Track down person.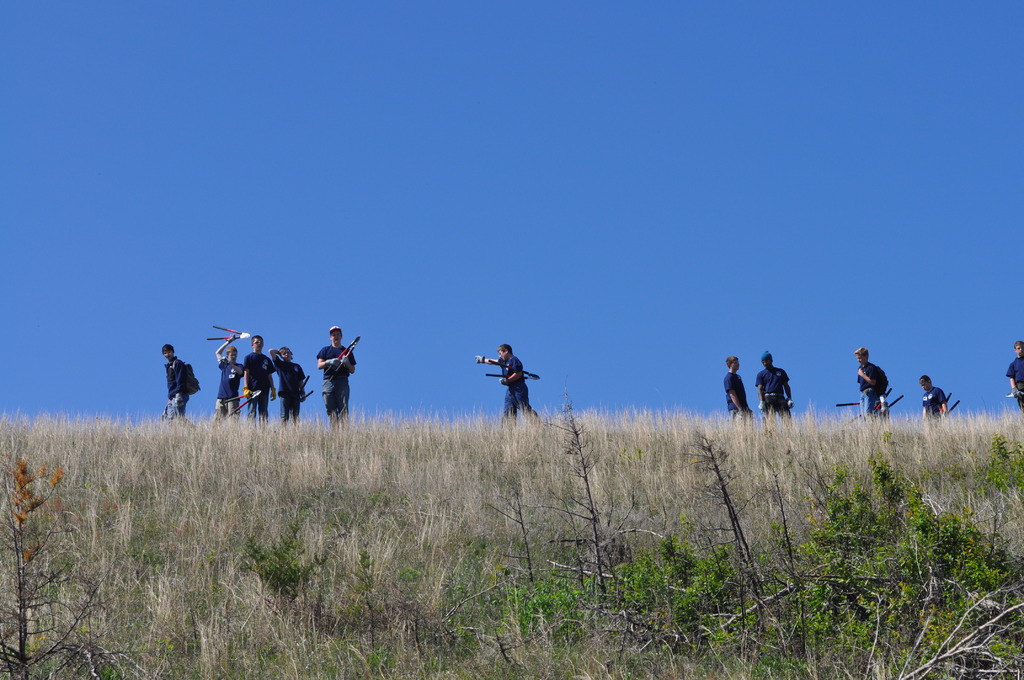
Tracked to bbox=[241, 334, 277, 425].
